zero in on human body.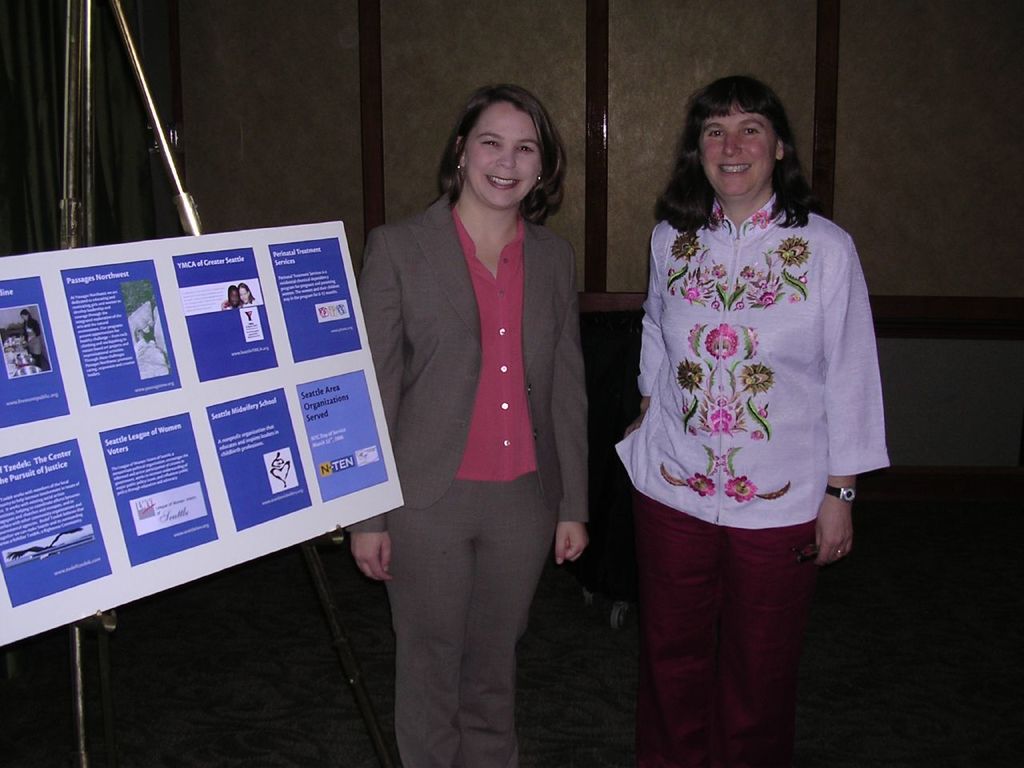
Zeroed in: 609:106:877:767.
